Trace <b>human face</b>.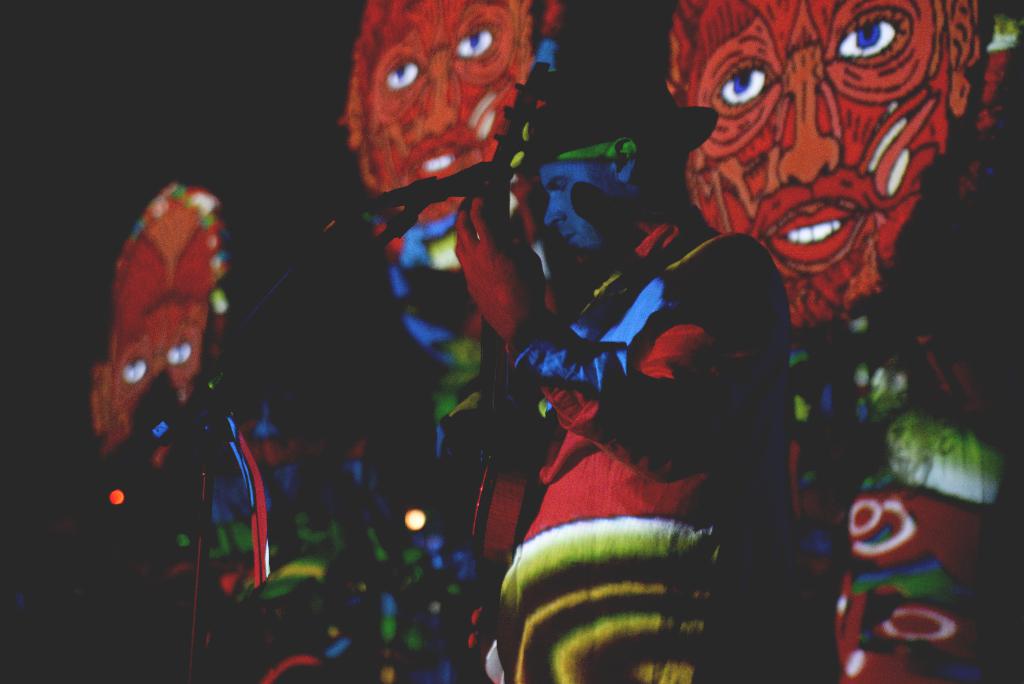
Traced to x1=700, y1=0, x2=944, y2=318.
